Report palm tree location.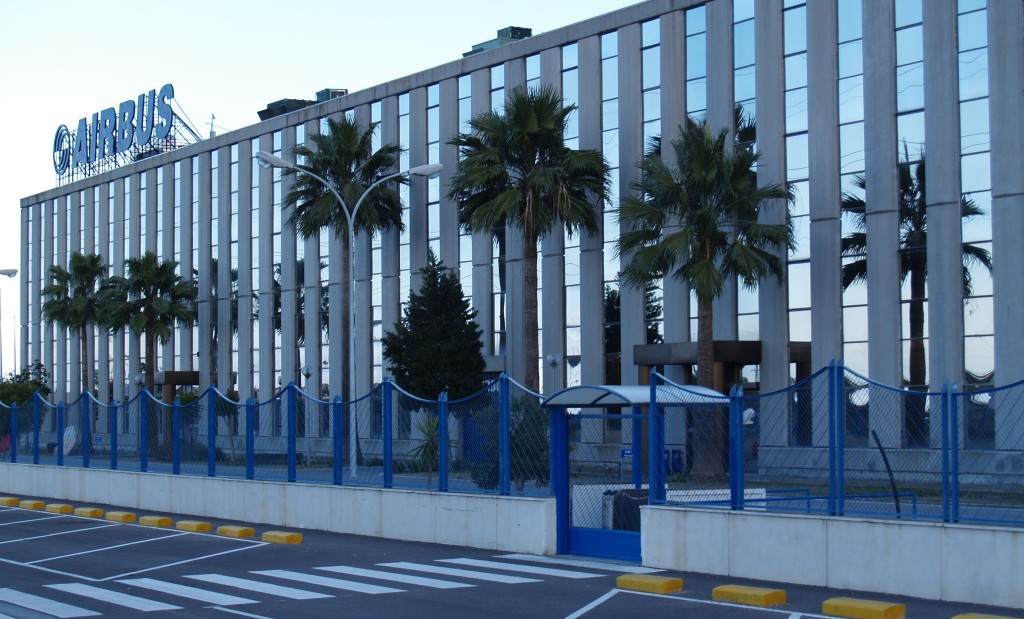
Report: 44/240/125/379.
